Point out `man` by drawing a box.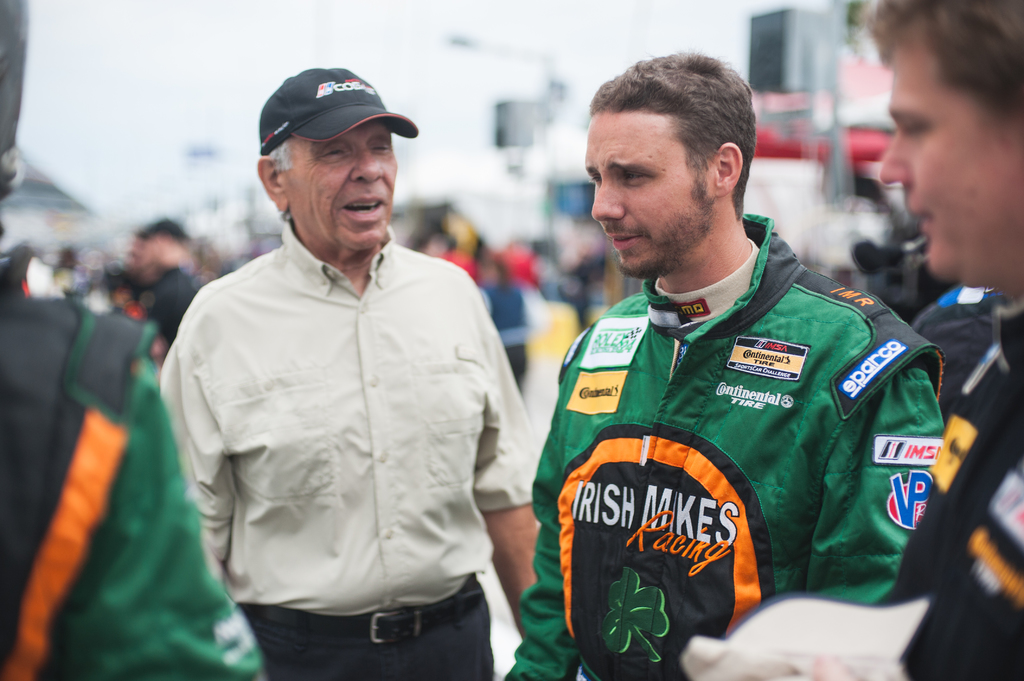
157:60:556:673.
